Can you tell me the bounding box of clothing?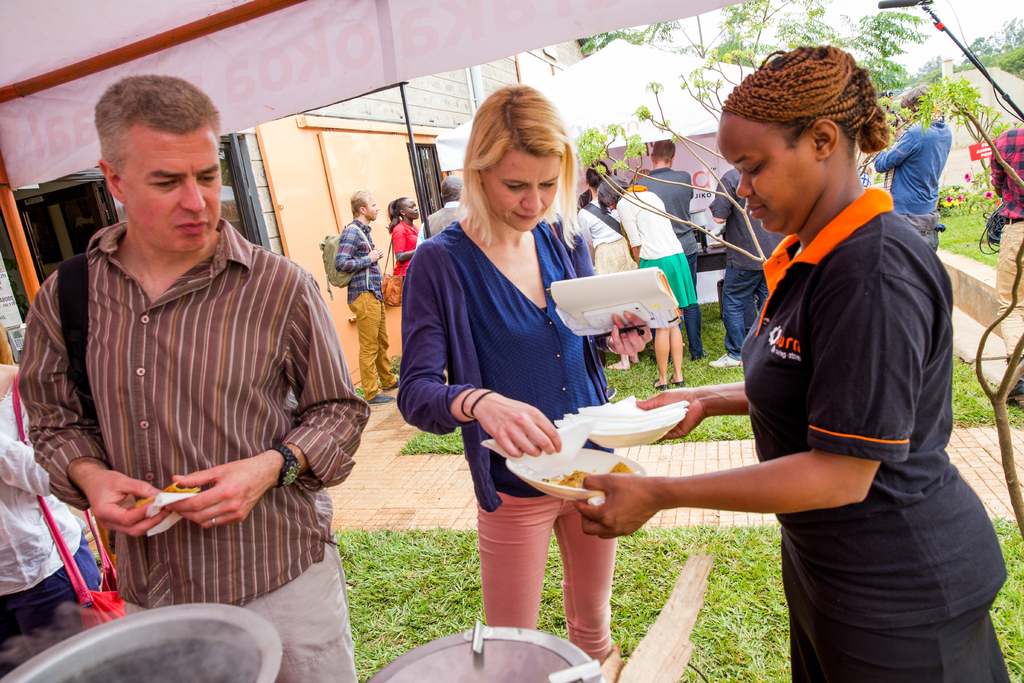
Rect(397, 222, 582, 649).
